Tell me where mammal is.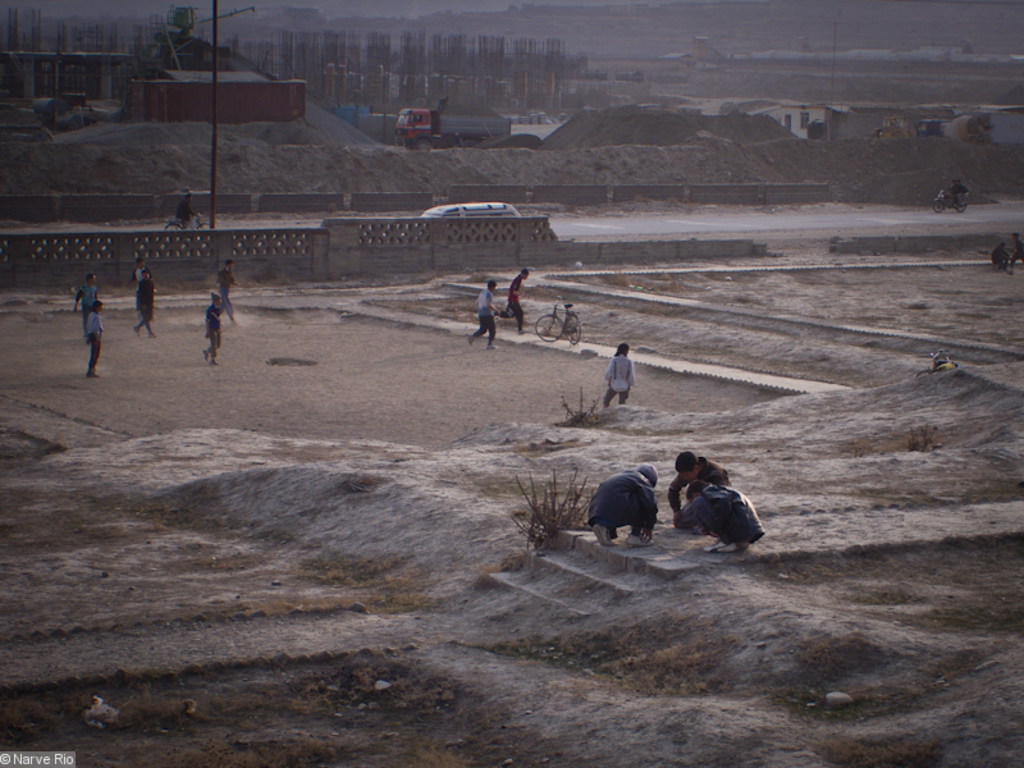
mammal is at pyautogui.locateOnScreen(584, 461, 671, 558).
